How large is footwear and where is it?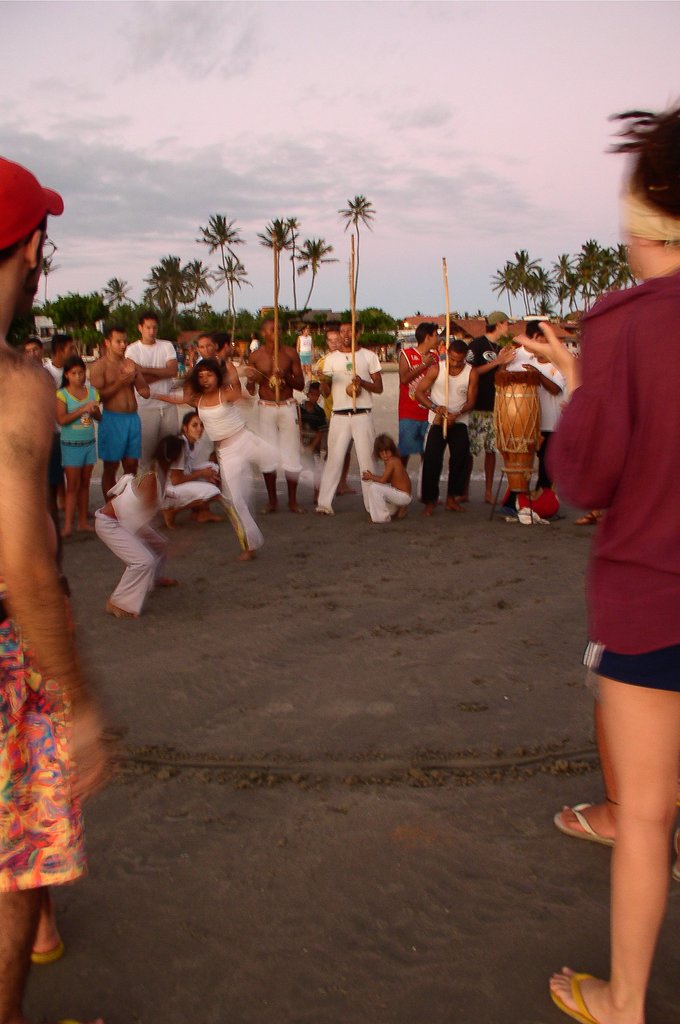
Bounding box: BBox(543, 970, 599, 1023).
